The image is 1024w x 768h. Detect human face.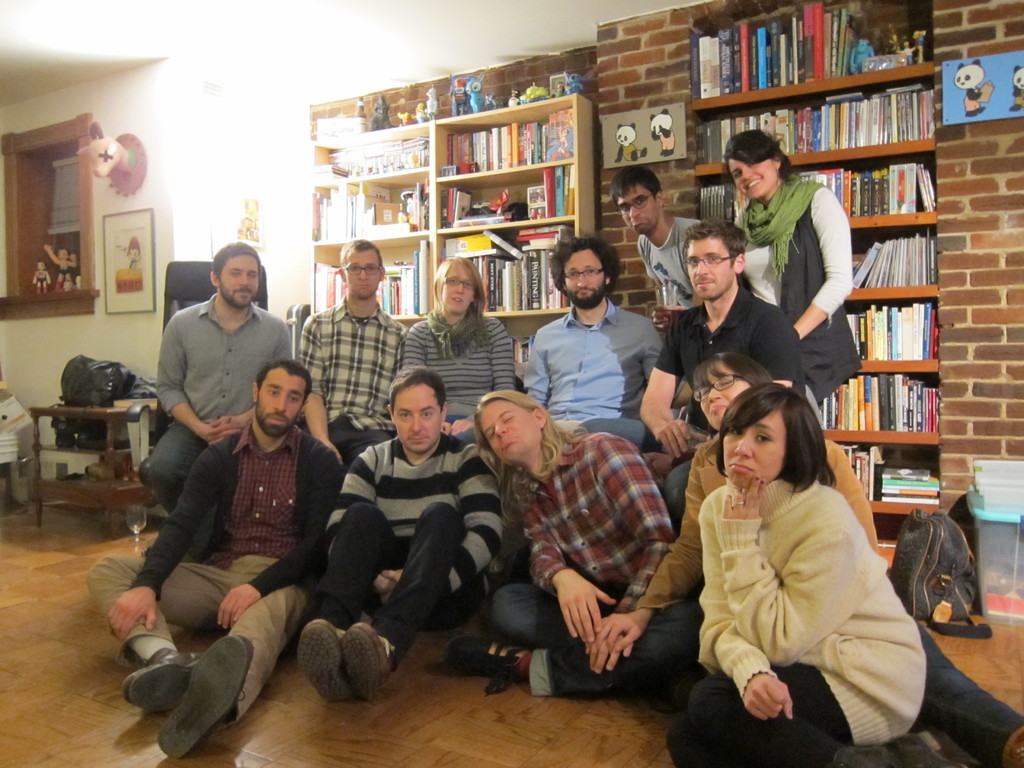
Detection: detection(724, 410, 787, 486).
